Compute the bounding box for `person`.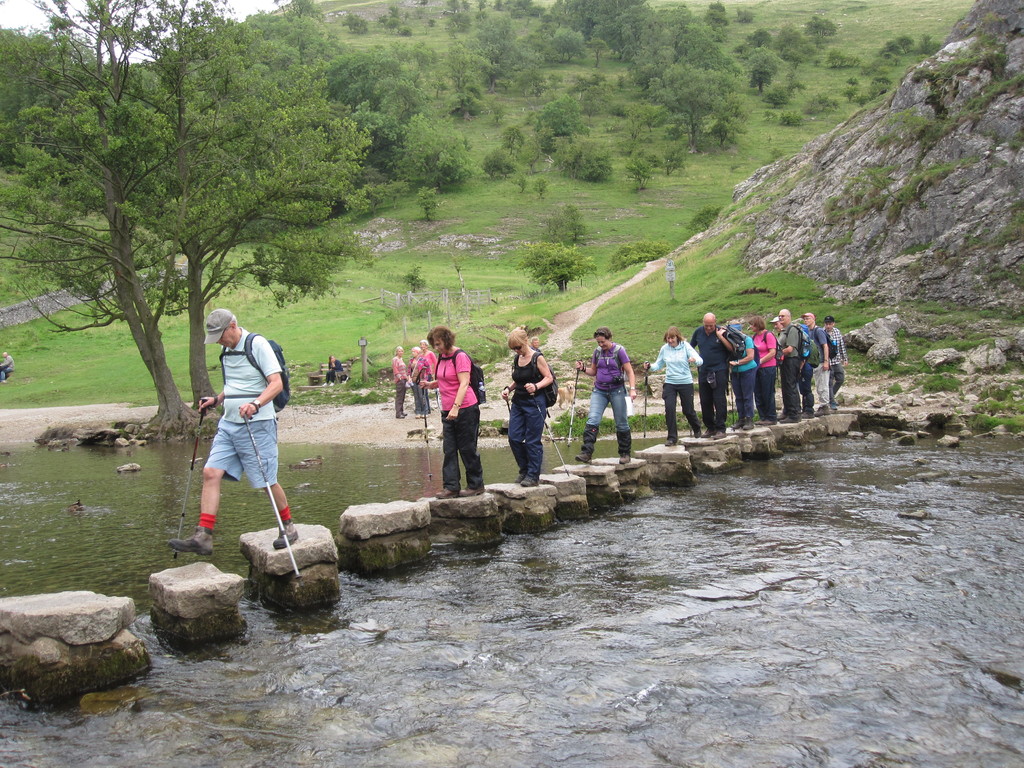
crop(436, 324, 488, 499).
